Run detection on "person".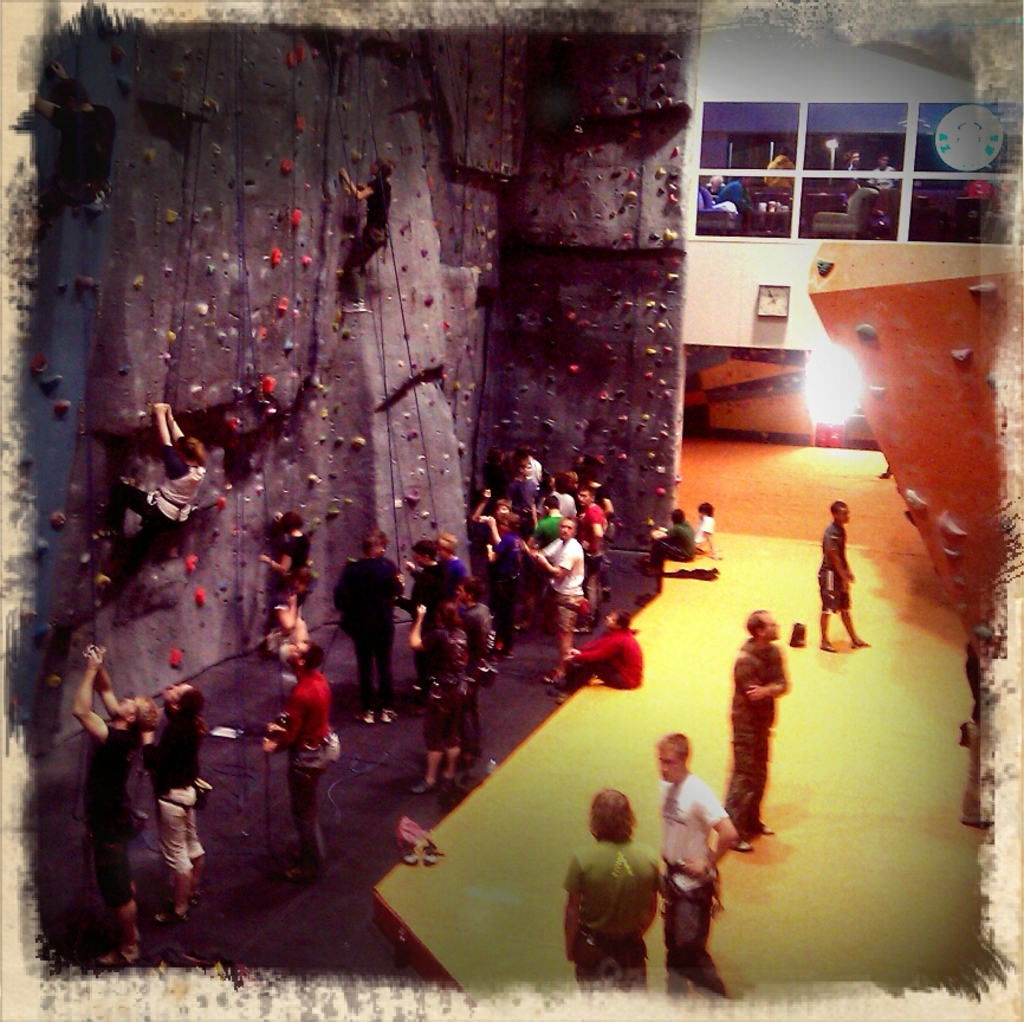
Result: BBox(648, 730, 746, 1000).
